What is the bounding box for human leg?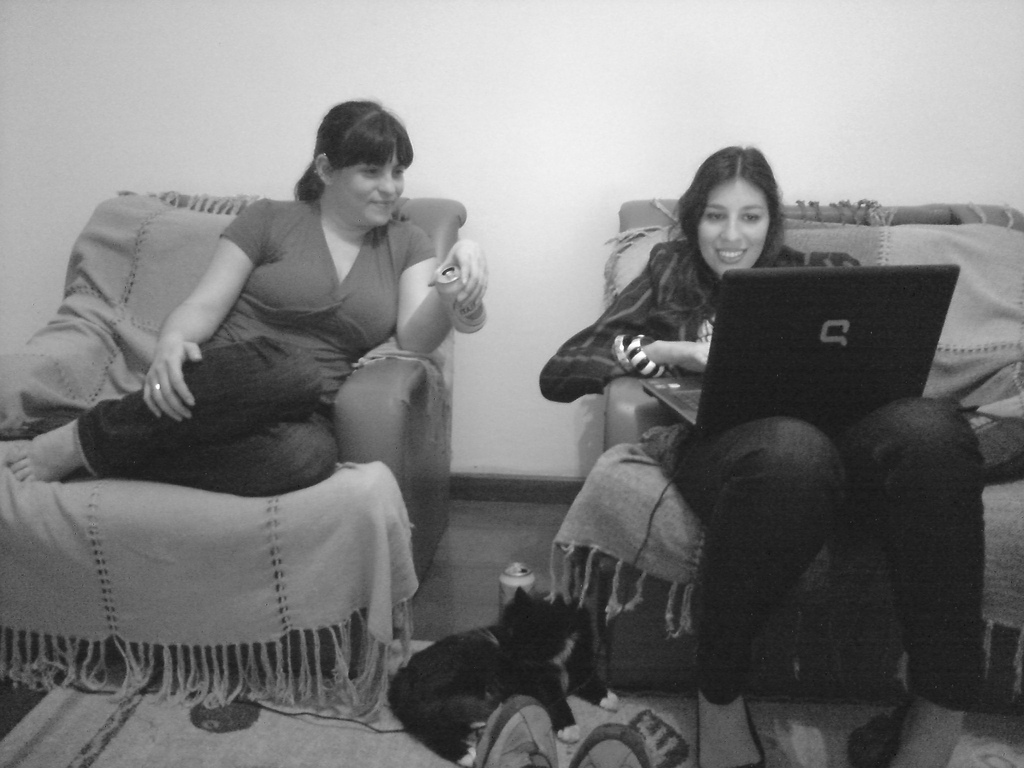
[left=707, top=374, right=860, bottom=700].
